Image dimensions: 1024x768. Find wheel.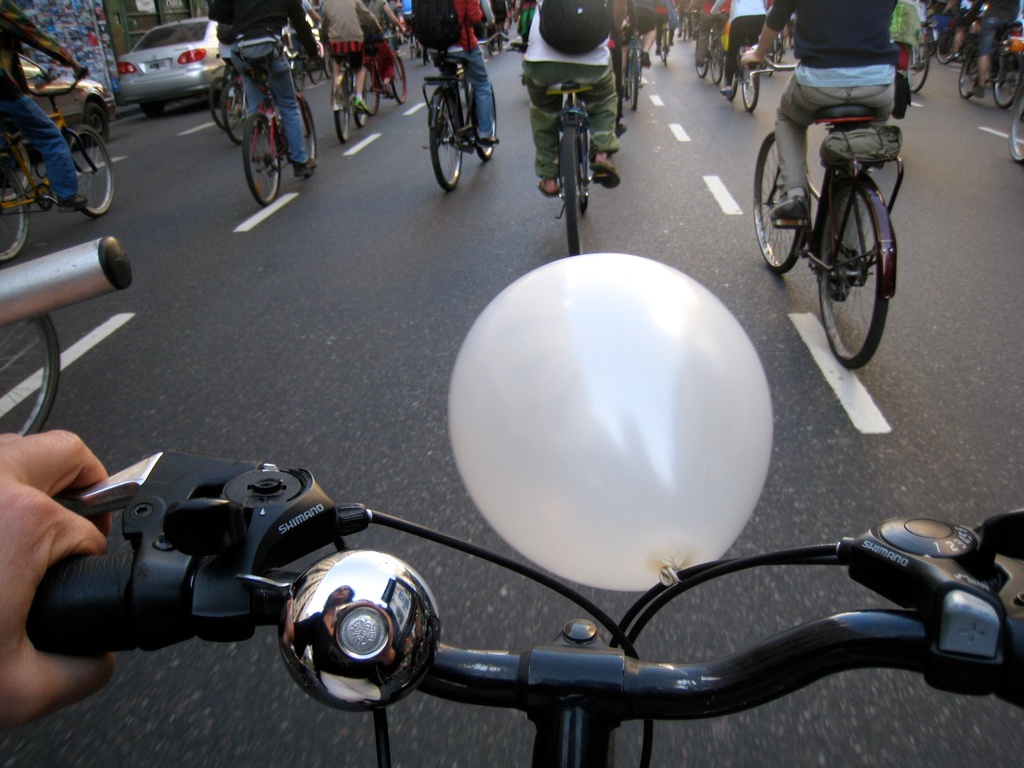
362, 69, 380, 116.
